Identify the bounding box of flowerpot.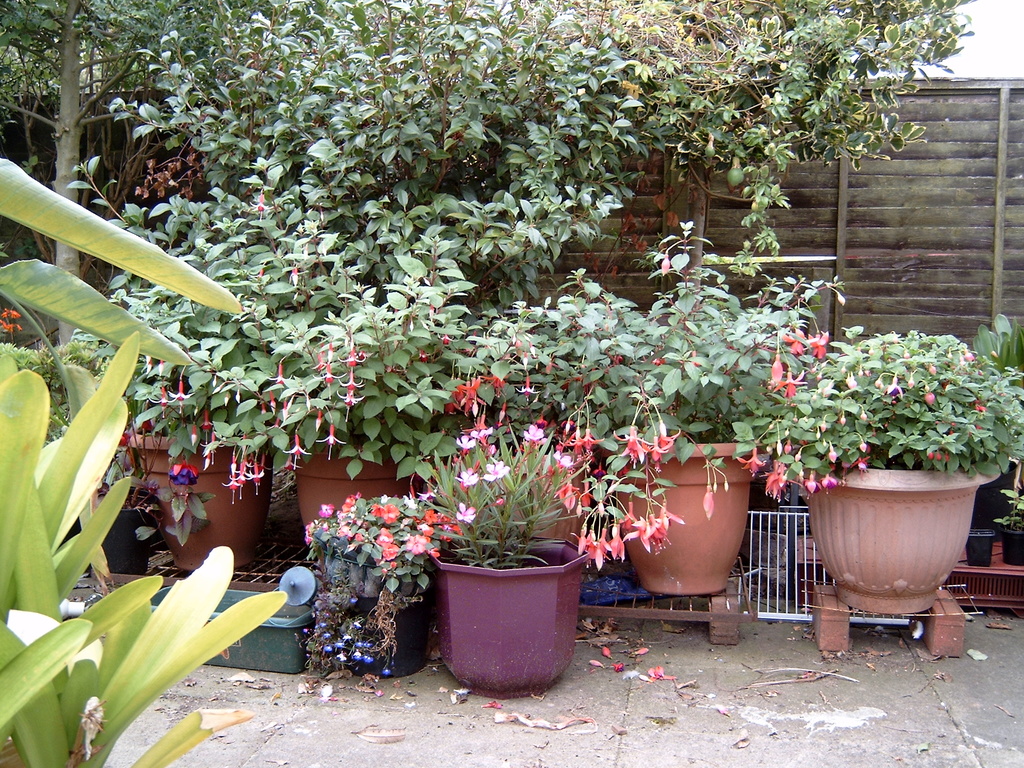
297, 455, 424, 524.
